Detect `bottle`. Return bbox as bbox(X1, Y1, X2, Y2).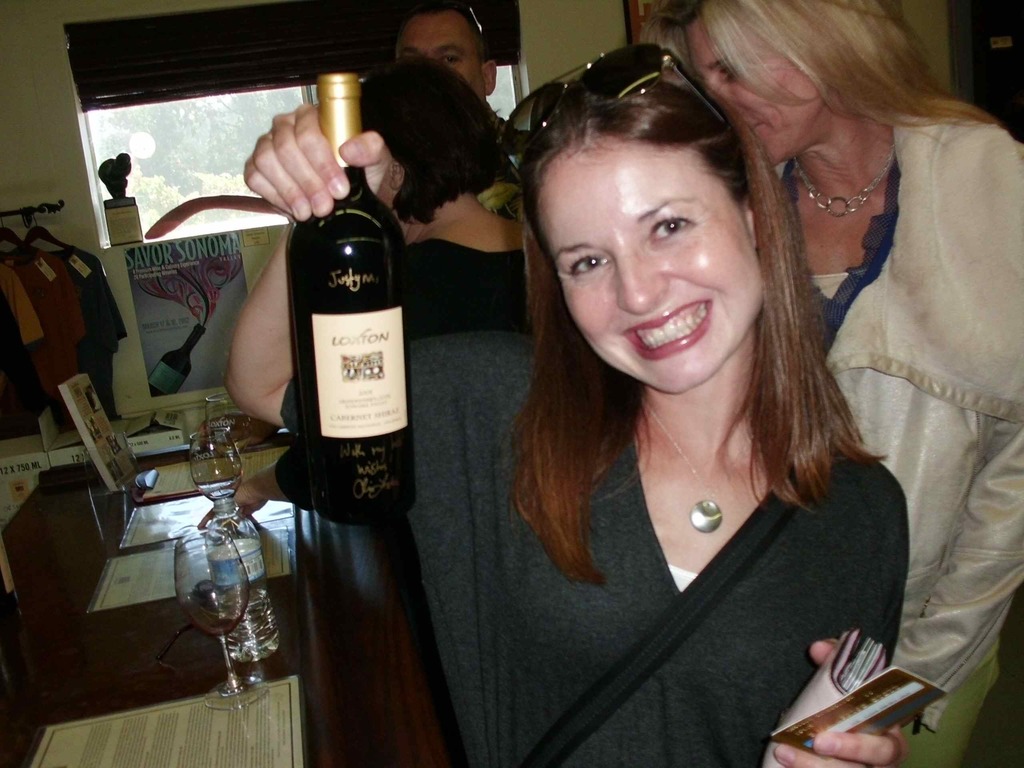
bbox(149, 324, 207, 396).
